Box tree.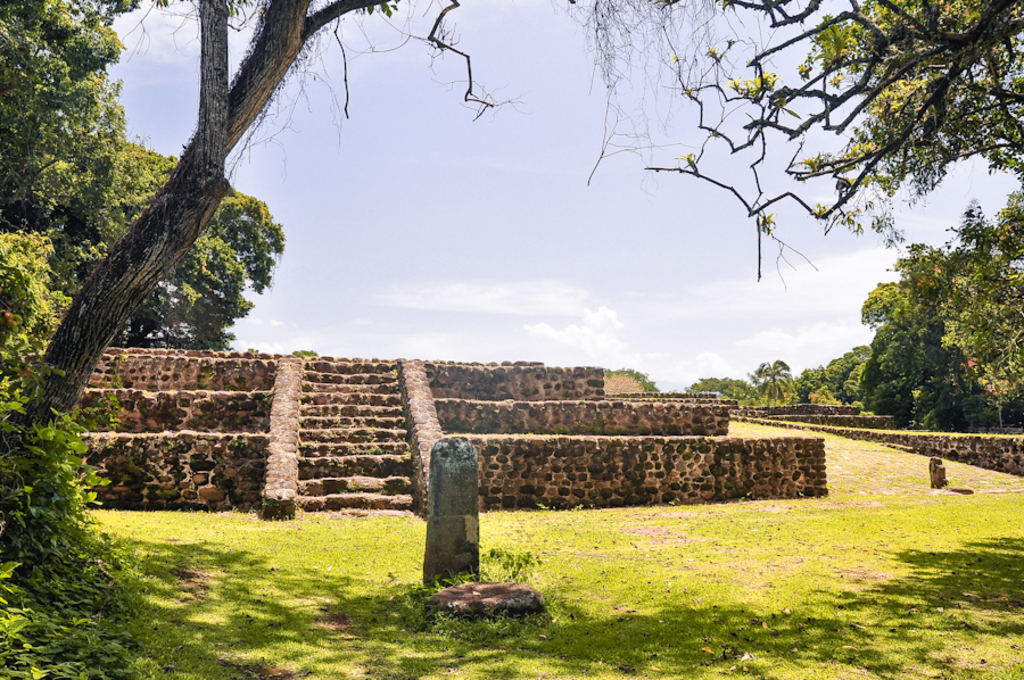
BBox(0, 0, 1023, 561).
